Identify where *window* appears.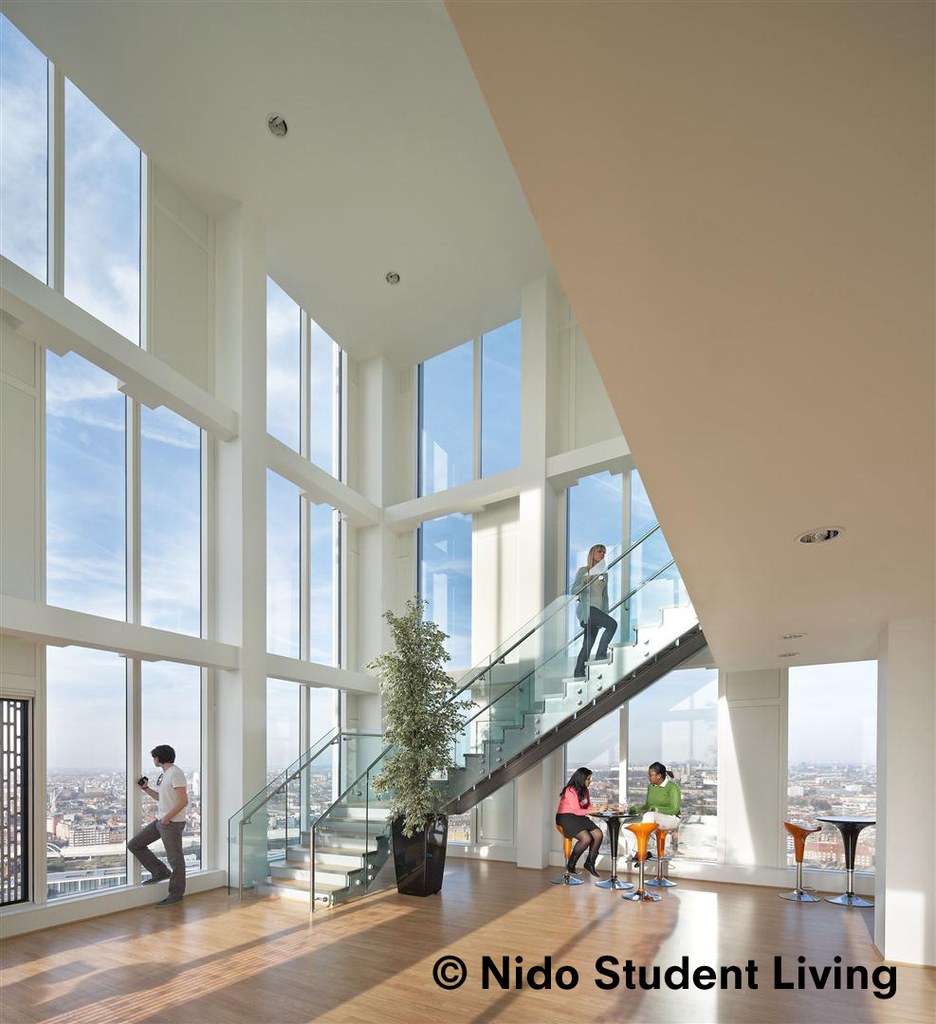
Appears at bbox=[270, 273, 340, 487].
